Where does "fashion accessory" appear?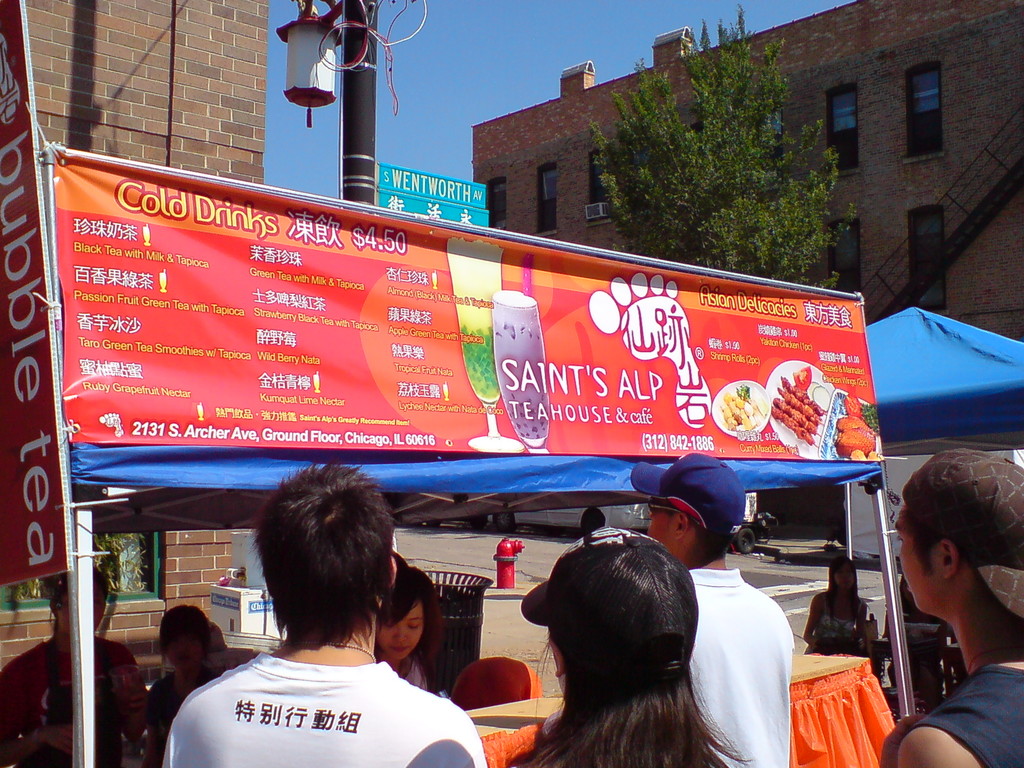
Appears at l=515, t=522, r=697, b=676.
